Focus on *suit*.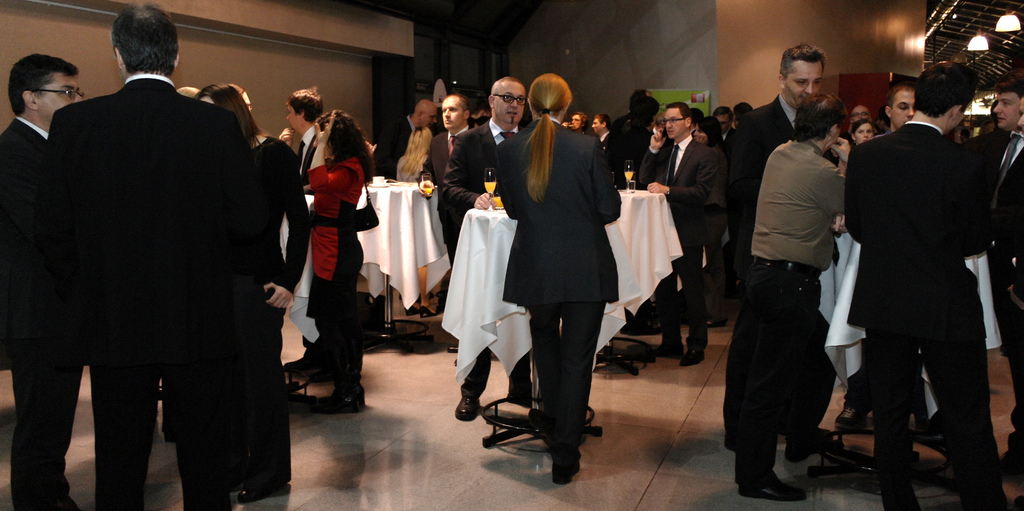
Focused at 0,118,88,510.
